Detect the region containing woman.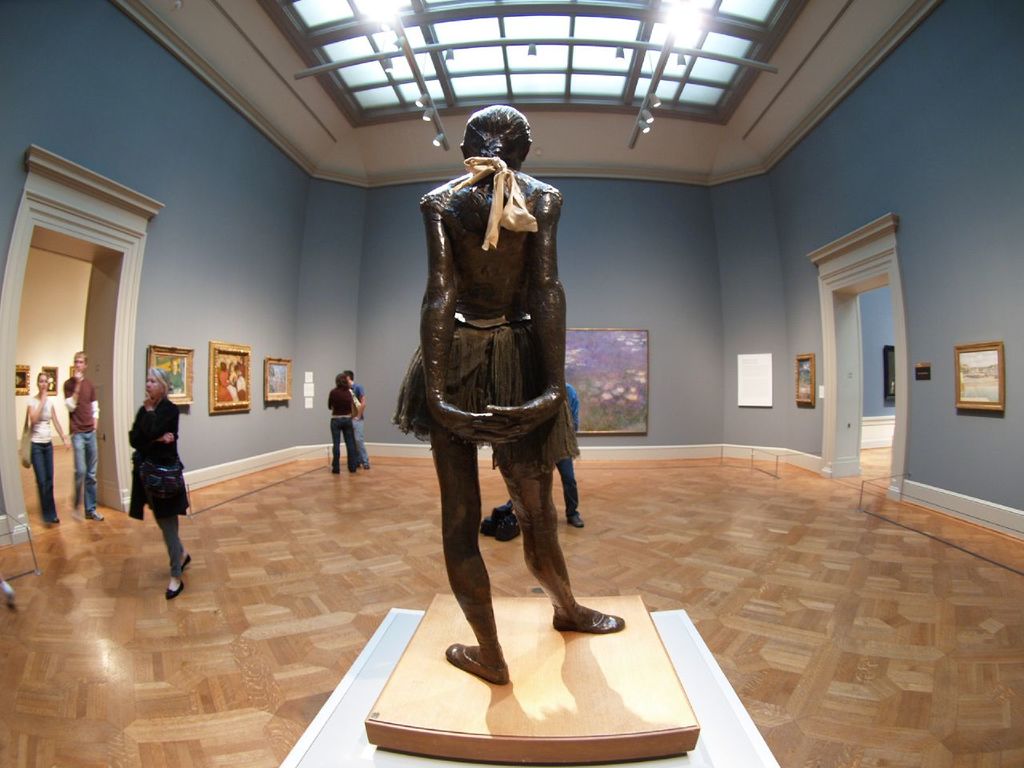
323, 369, 362, 474.
